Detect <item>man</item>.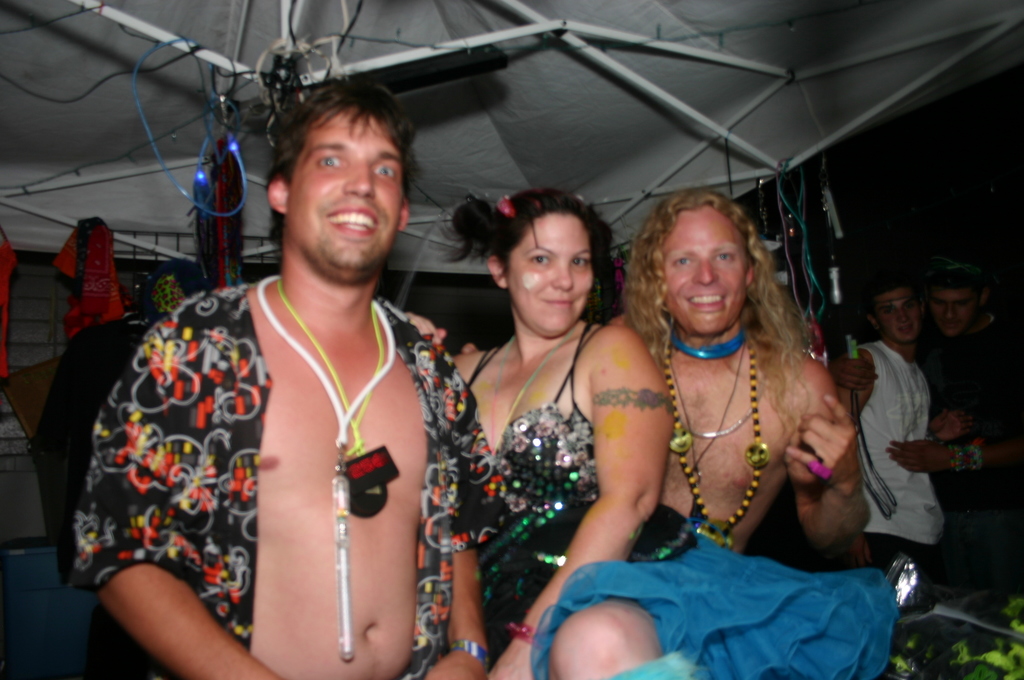
Detected at x1=614 y1=187 x2=871 y2=547.
